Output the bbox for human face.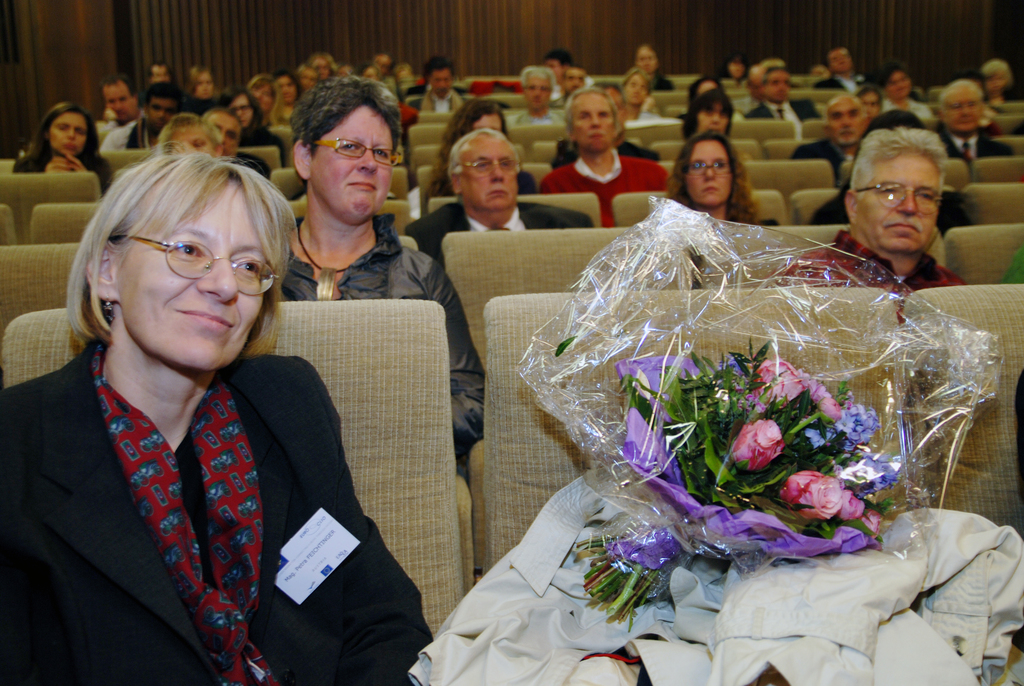
[828,99,862,145].
